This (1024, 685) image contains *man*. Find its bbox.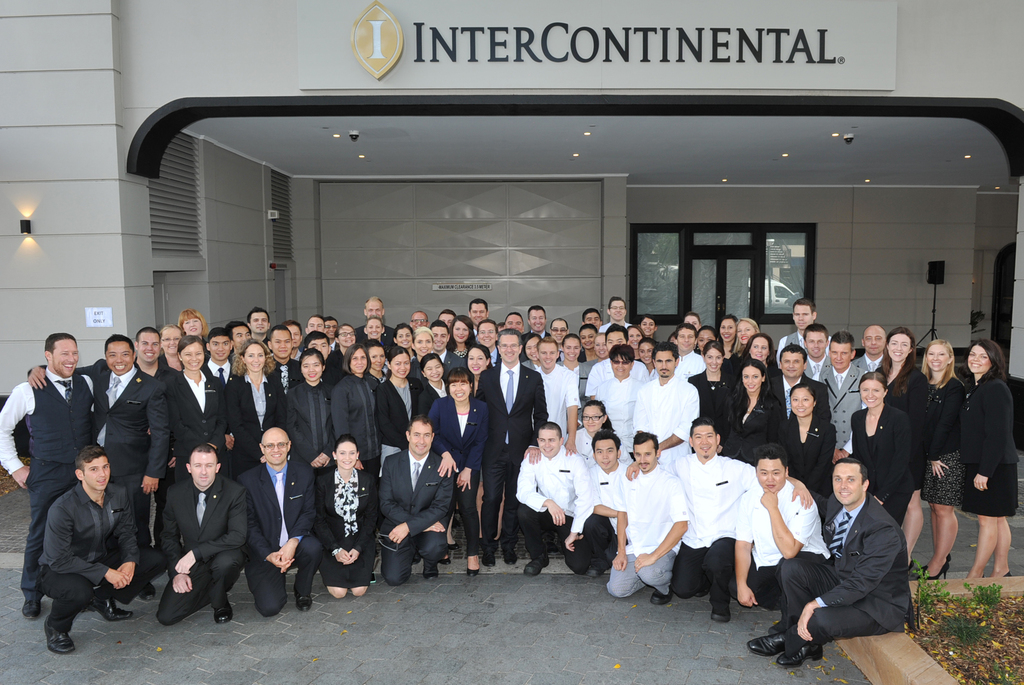
[x1=225, y1=319, x2=256, y2=367].
